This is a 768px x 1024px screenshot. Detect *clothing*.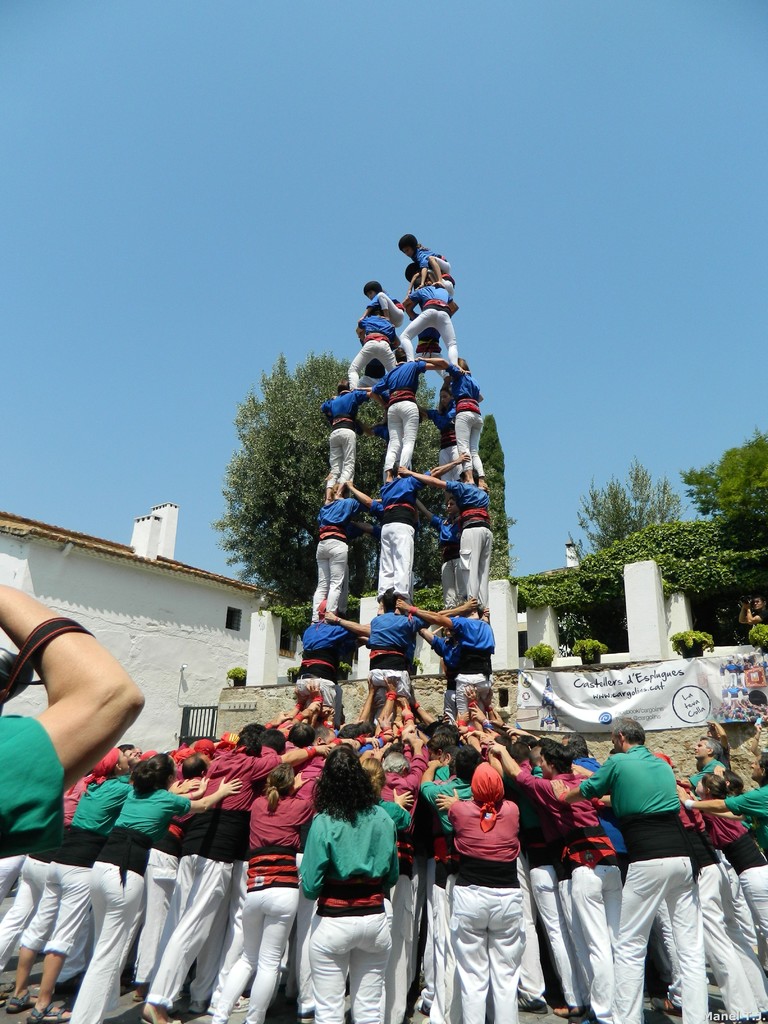
crop(295, 622, 355, 743).
